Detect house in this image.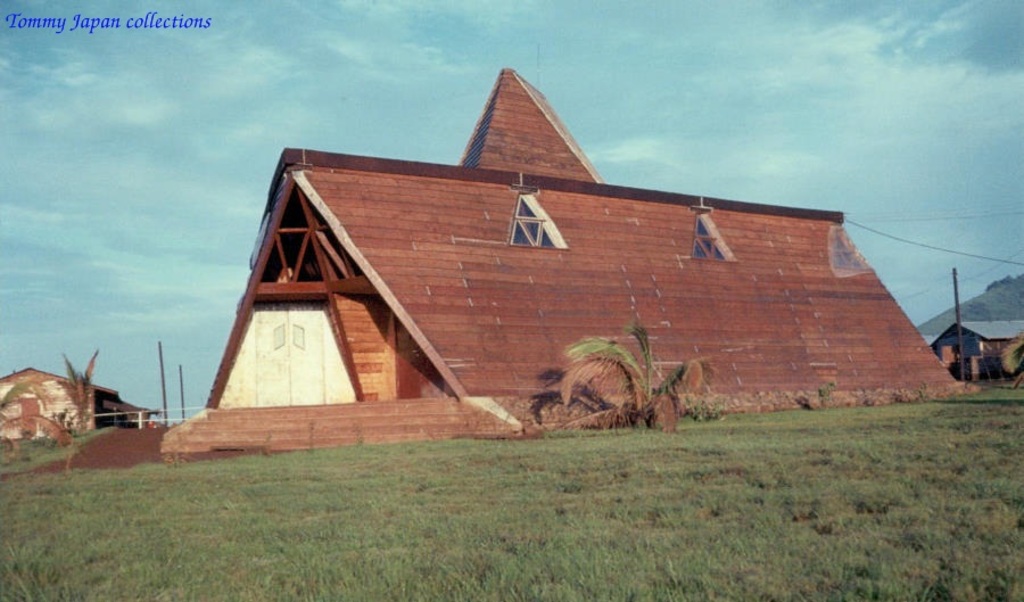
Detection: 0,364,158,440.
